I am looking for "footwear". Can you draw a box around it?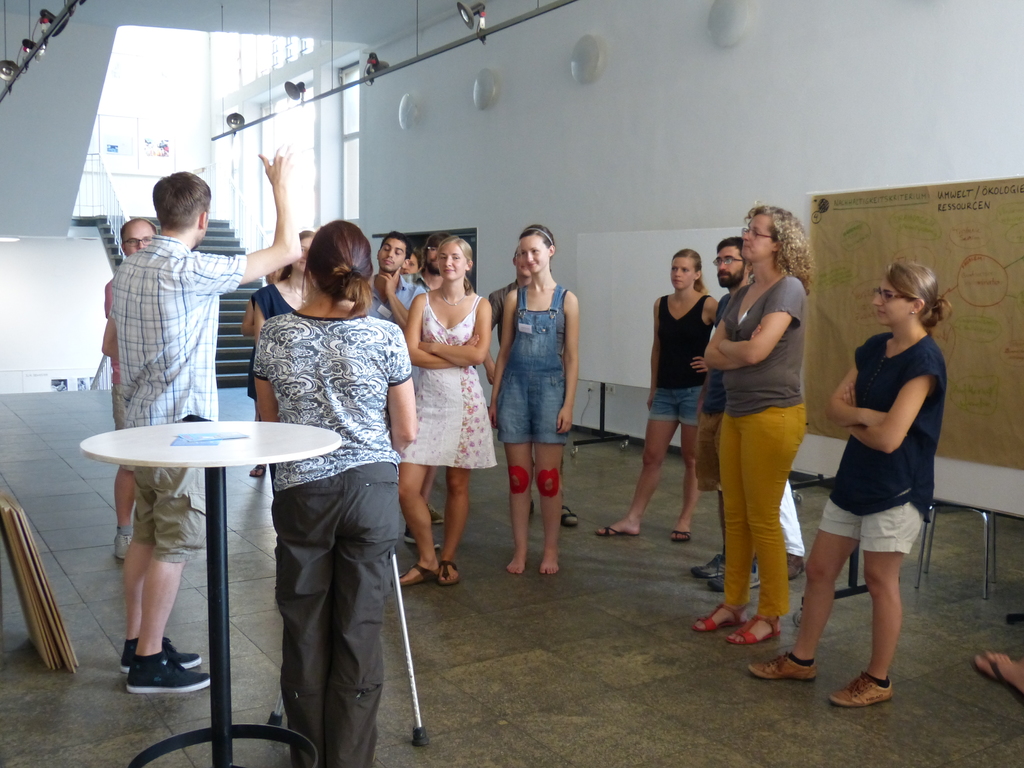
Sure, the bounding box is select_region(970, 659, 1023, 703).
